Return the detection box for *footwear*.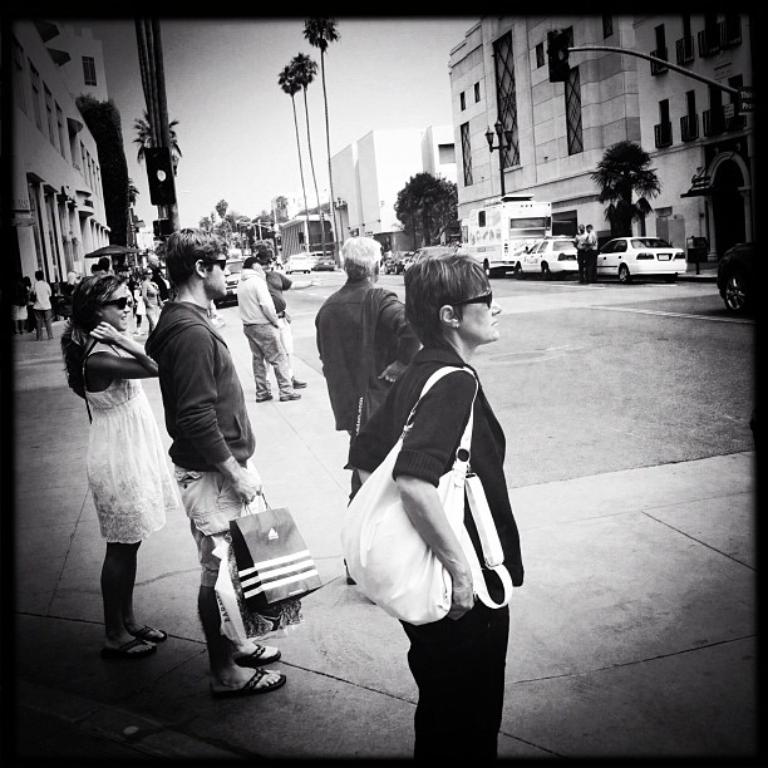
rect(281, 393, 302, 403).
